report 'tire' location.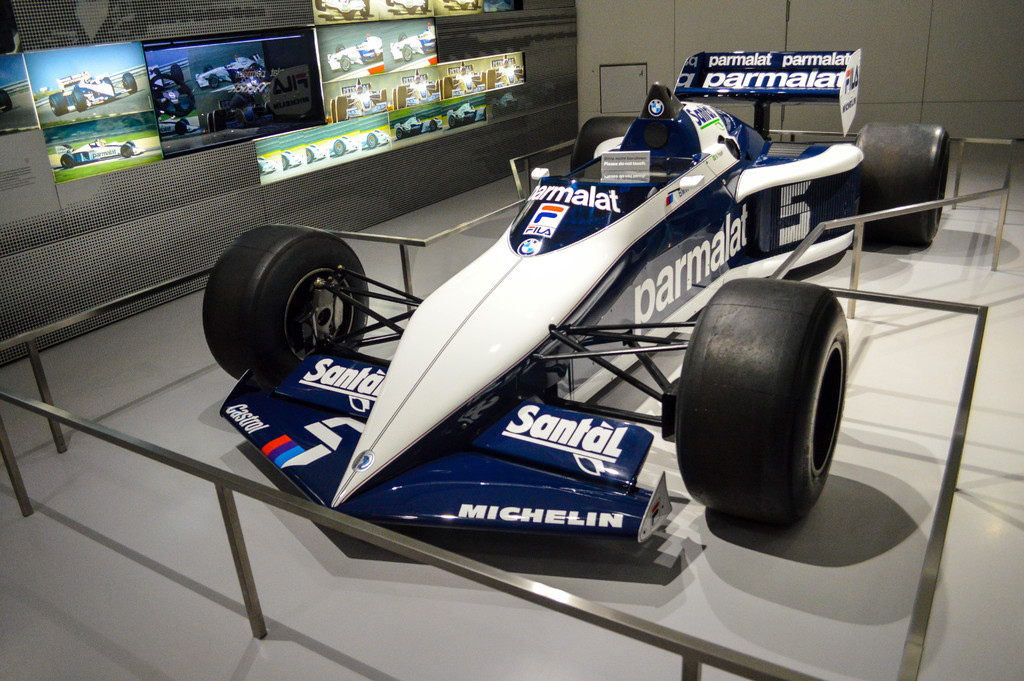
Report: bbox=(120, 141, 134, 154).
